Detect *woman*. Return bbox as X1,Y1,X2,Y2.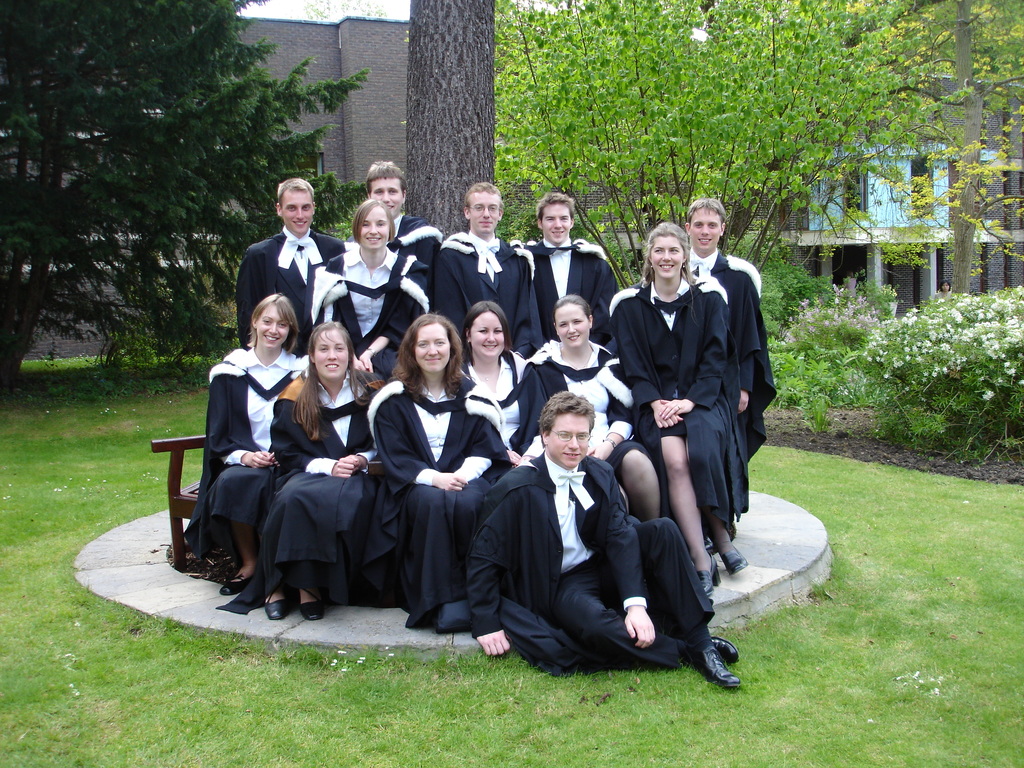
454,297,528,456.
